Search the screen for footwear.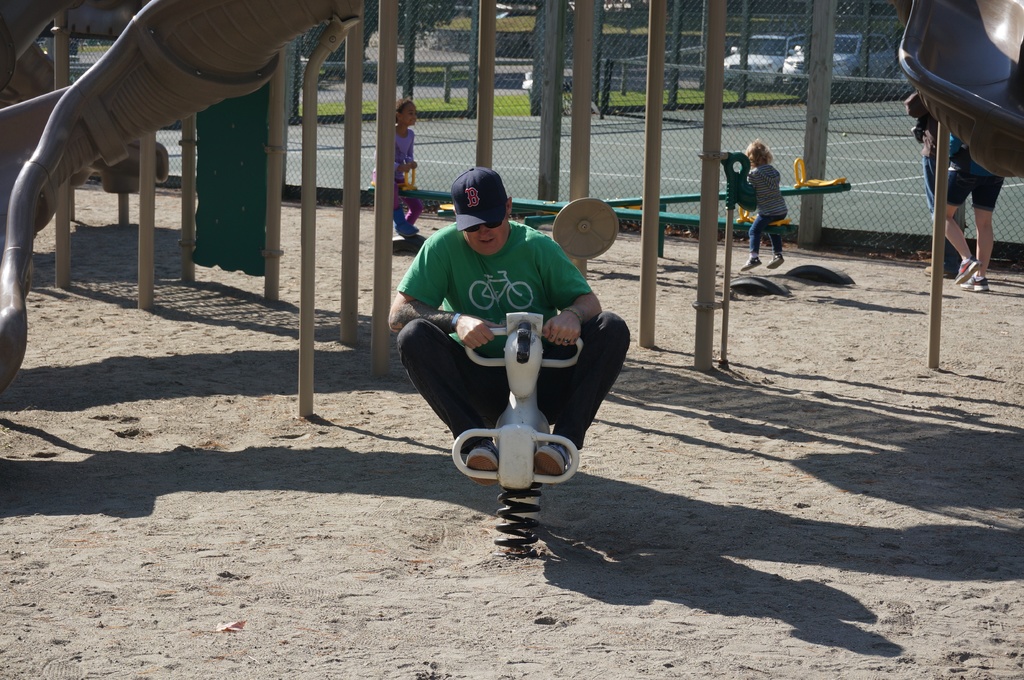
Found at {"left": 466, "top": 441, "right": 507, "bottom": 475}.
